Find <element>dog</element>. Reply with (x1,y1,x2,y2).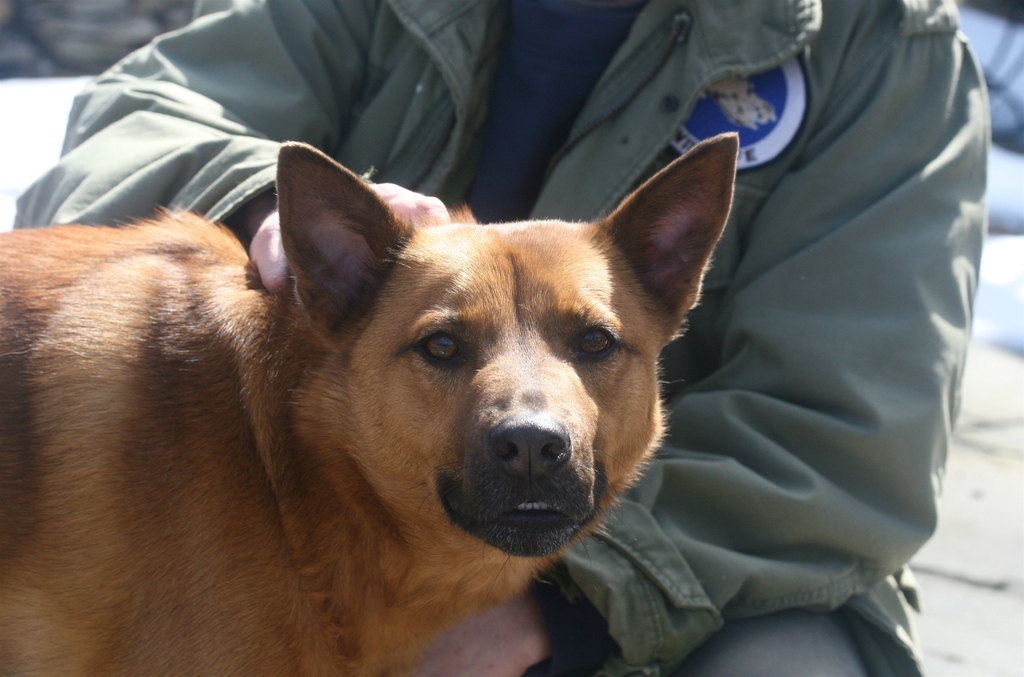
(0,127,743,676).
